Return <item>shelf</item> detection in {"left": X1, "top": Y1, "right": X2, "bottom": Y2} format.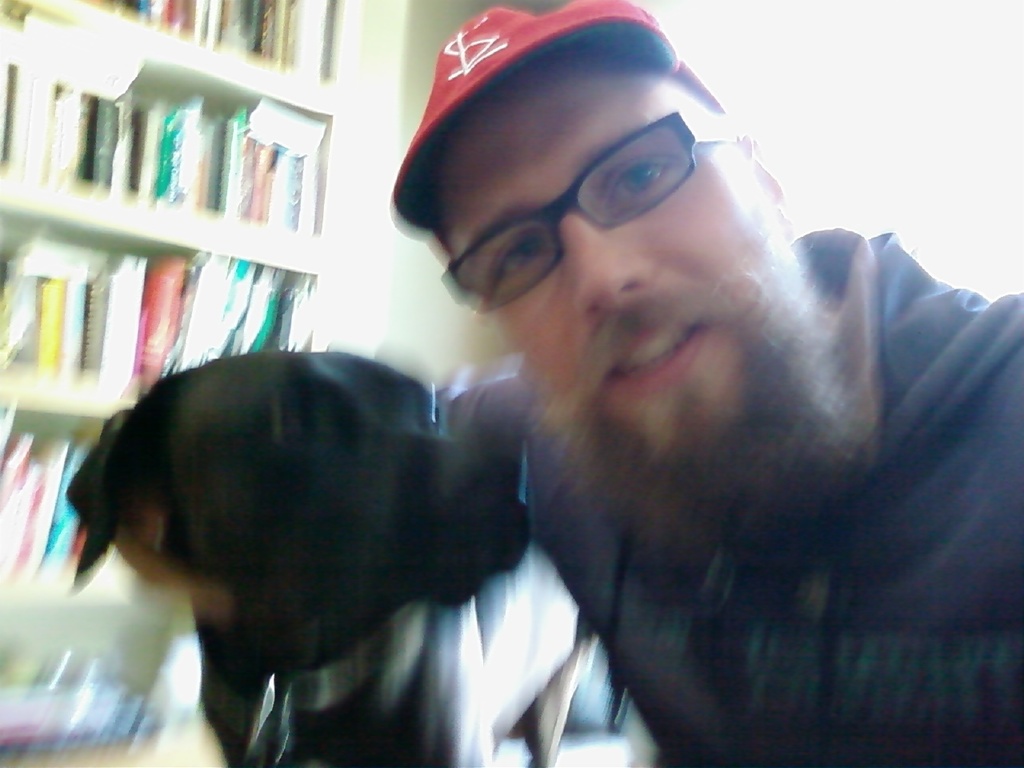
{"left": 42, "top": 0, "right": 344, "bottom": 90}.
